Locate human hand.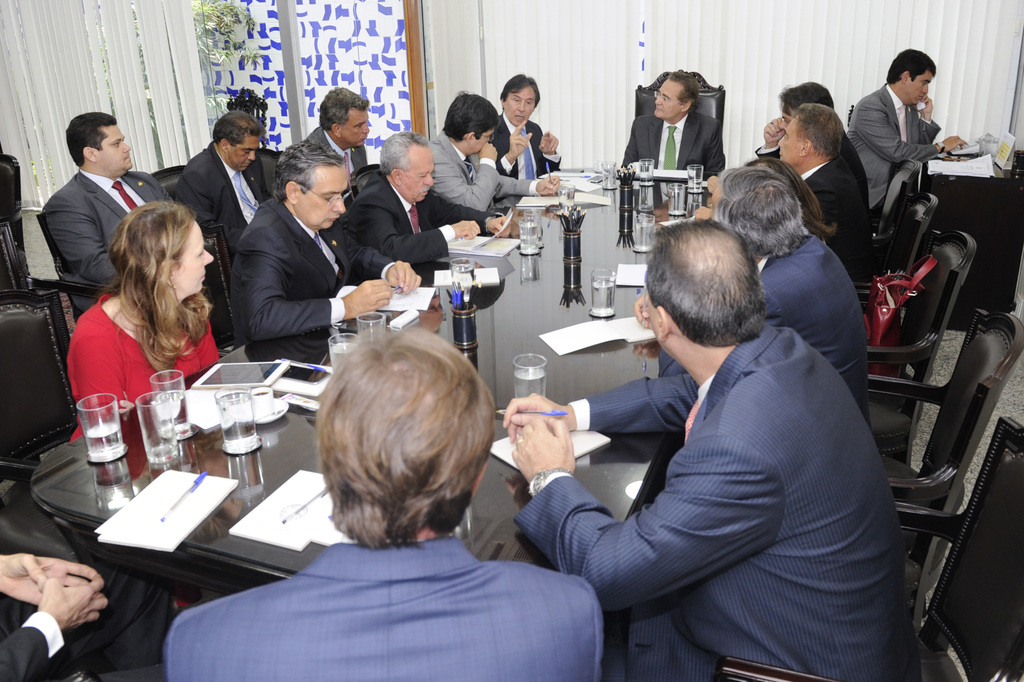
Bounding box: (485, 215, 511, 236).
